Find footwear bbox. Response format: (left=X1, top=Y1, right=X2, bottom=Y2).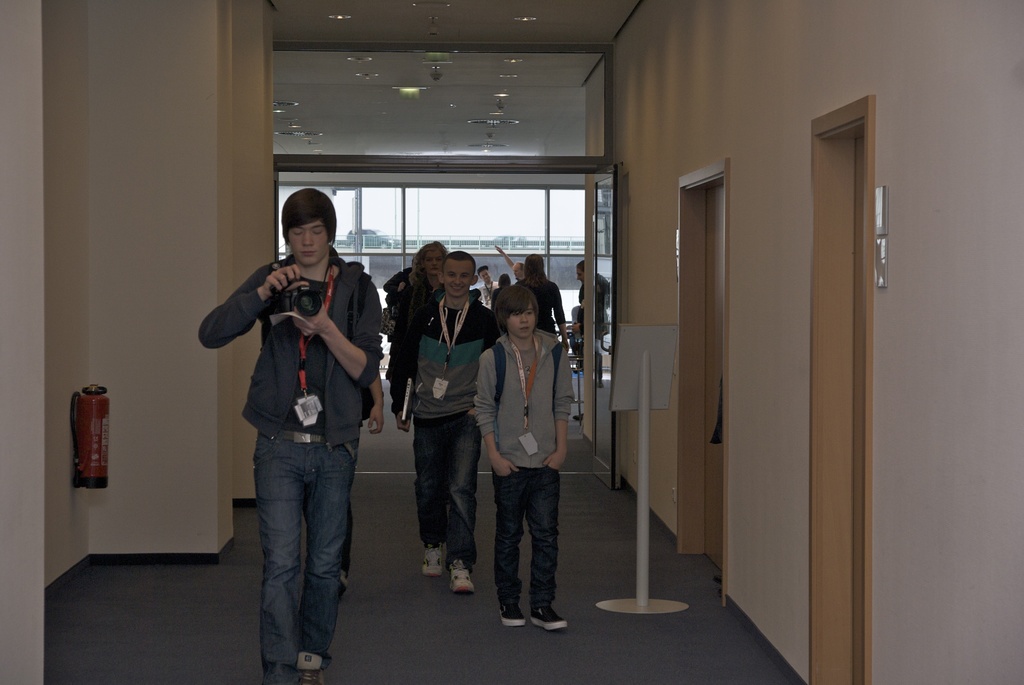
(left=449, top=557, right=477, bottom=594).
